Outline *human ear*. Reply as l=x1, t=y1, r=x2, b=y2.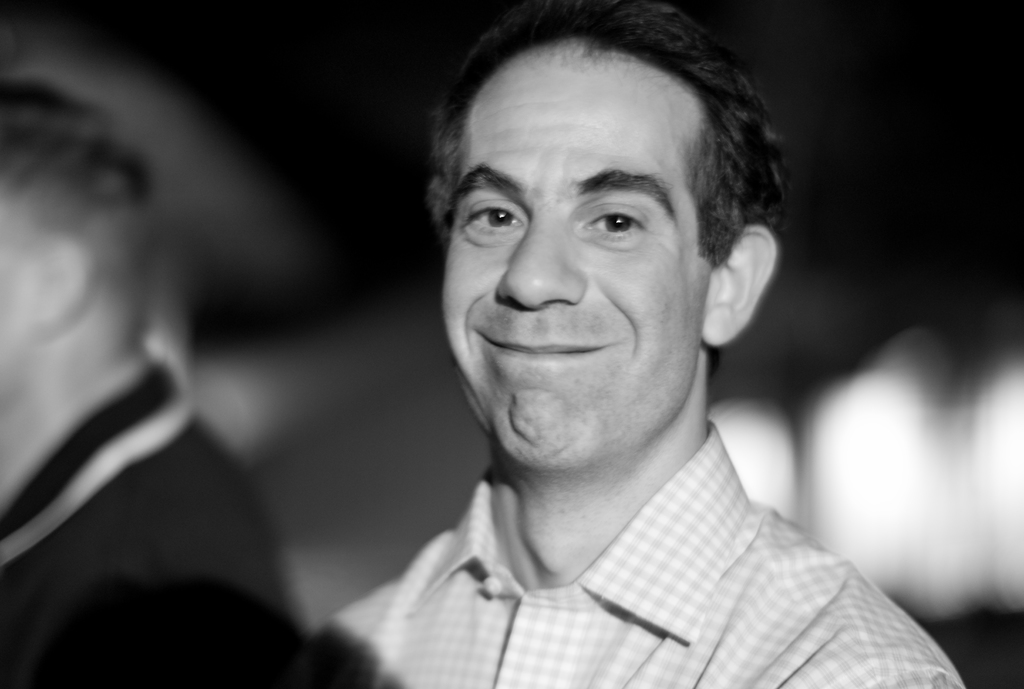
l=700, t=227, r=778, b=347.
